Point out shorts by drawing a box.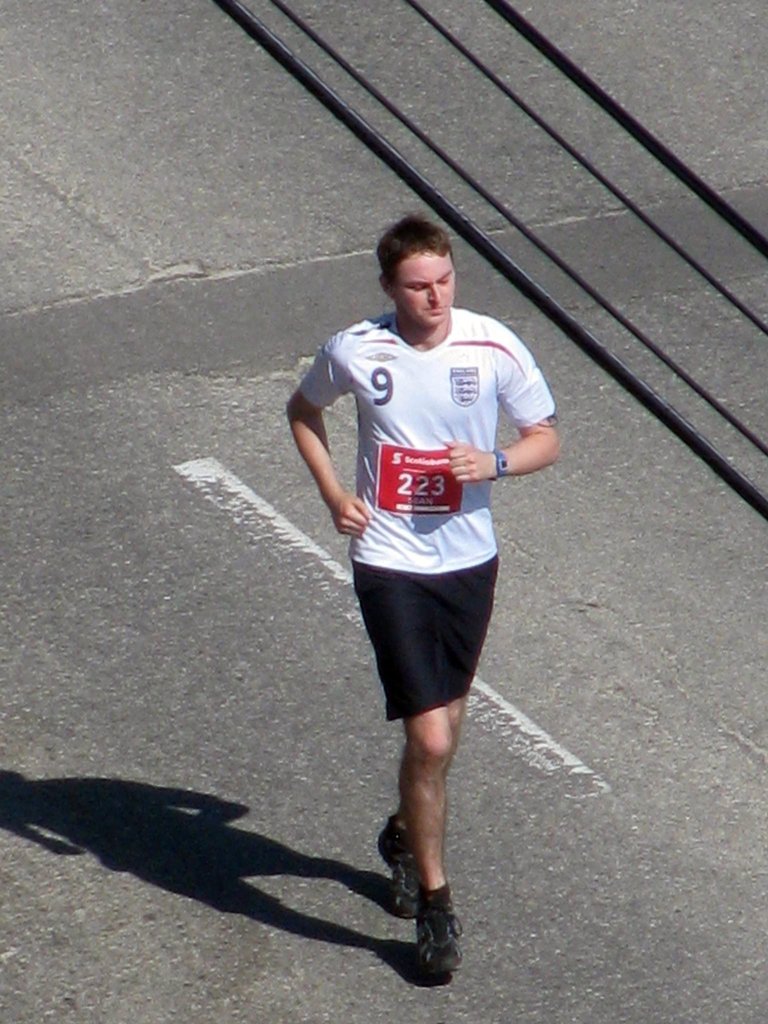
select_region(357, 526, 506, 743).
